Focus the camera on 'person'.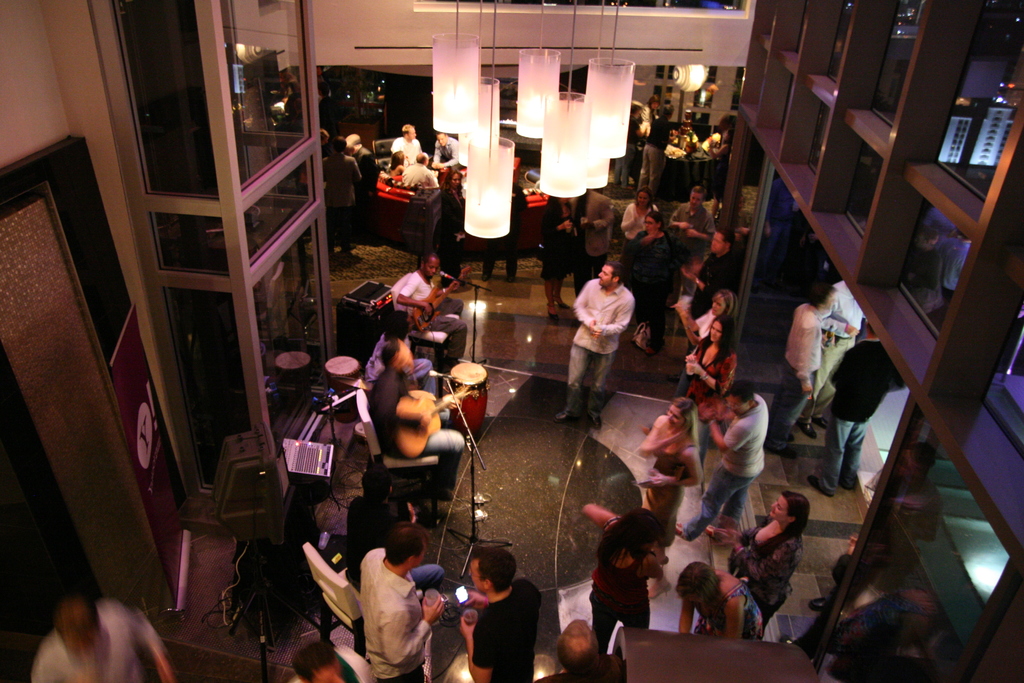
Focus region: [618,210,692,354].
